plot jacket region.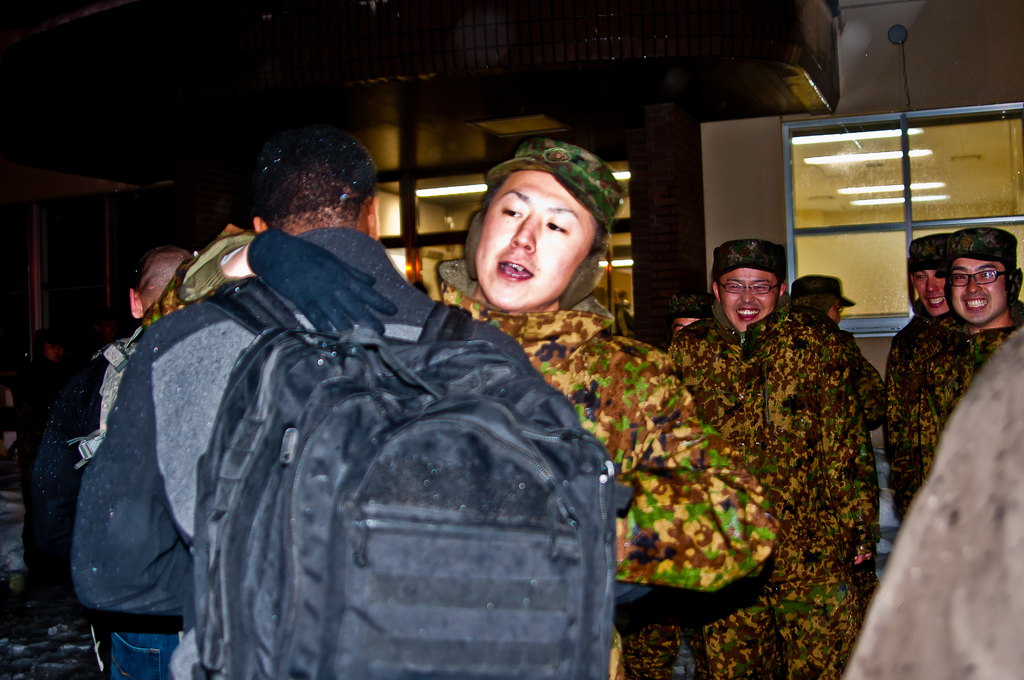
Plotted at locate(441, 260, 788, 679).
